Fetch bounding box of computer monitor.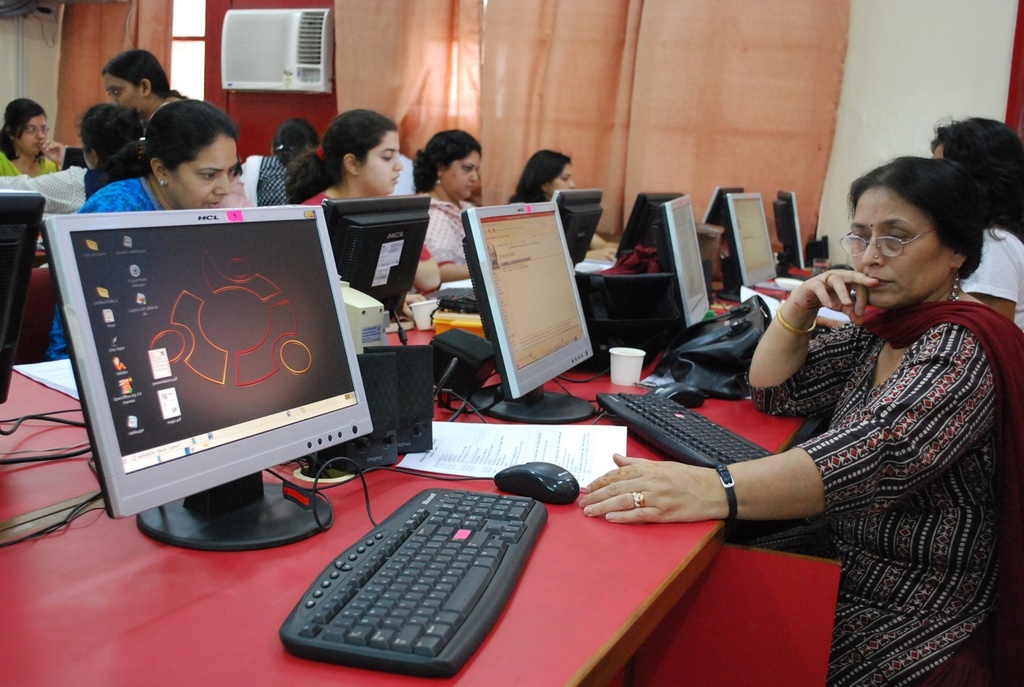
Bbox: x1=460, y1=198, x2=596, y2=428.
